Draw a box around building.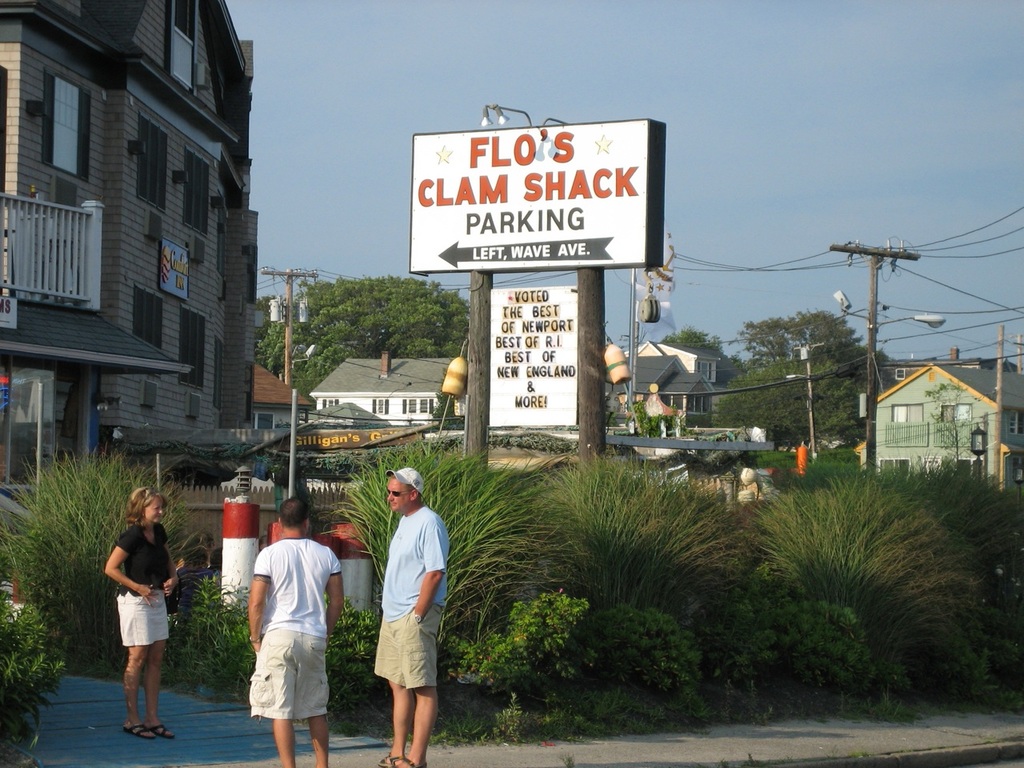
locate(0, 0, 262, 510).
